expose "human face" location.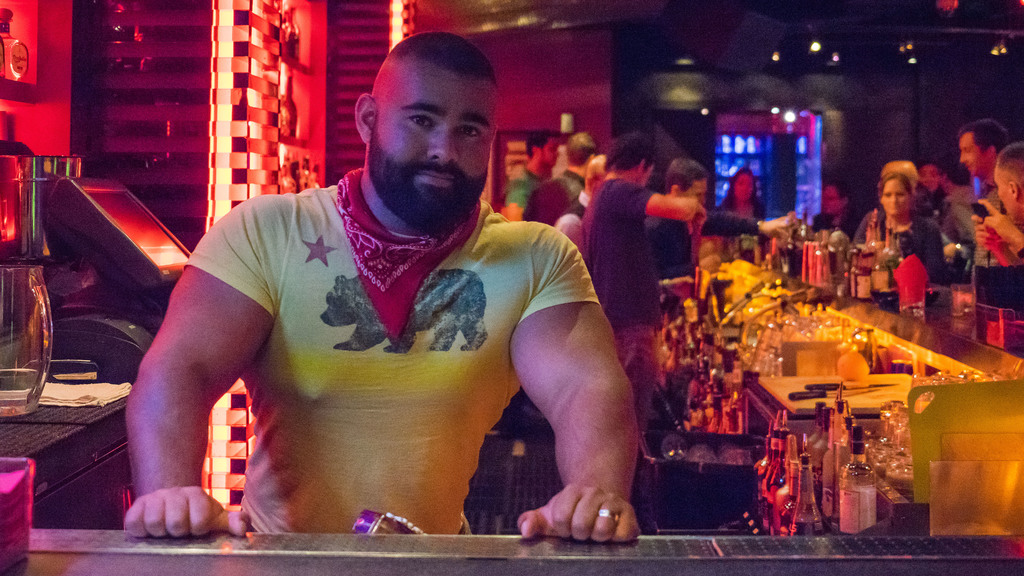
Exposed at 539 137 555 168.
